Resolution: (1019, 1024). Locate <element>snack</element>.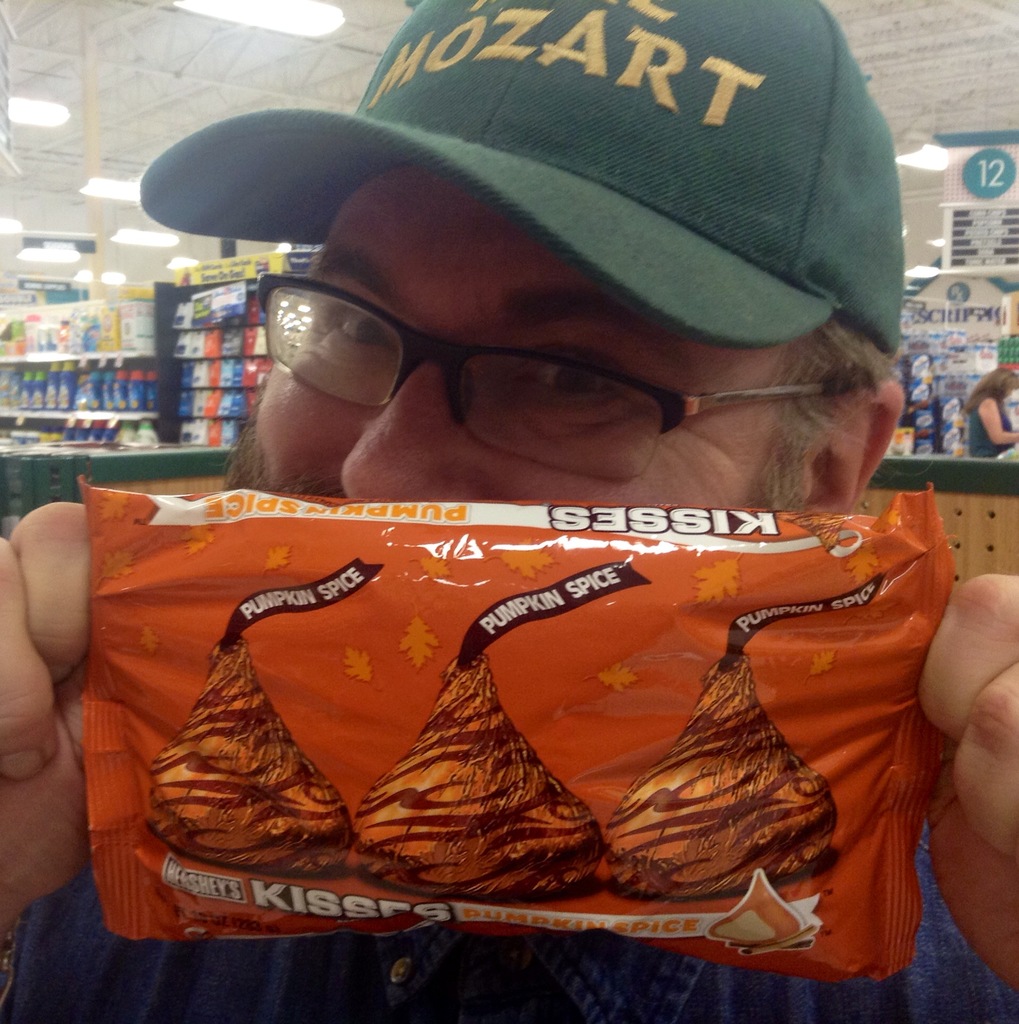
box(19, 443, 925, 893).
